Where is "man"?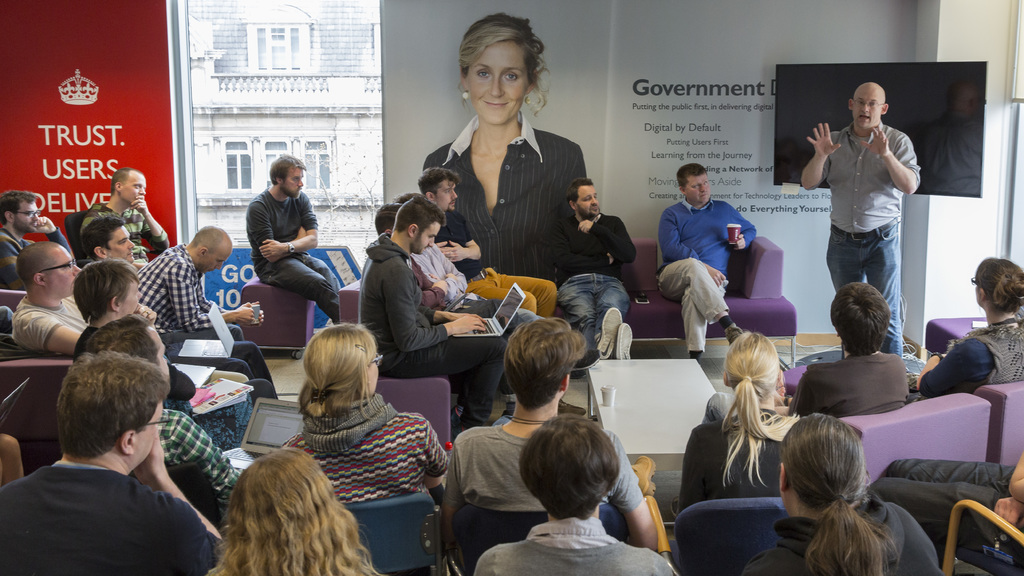
x1=245, y1=152, x2=347, y2=318.
